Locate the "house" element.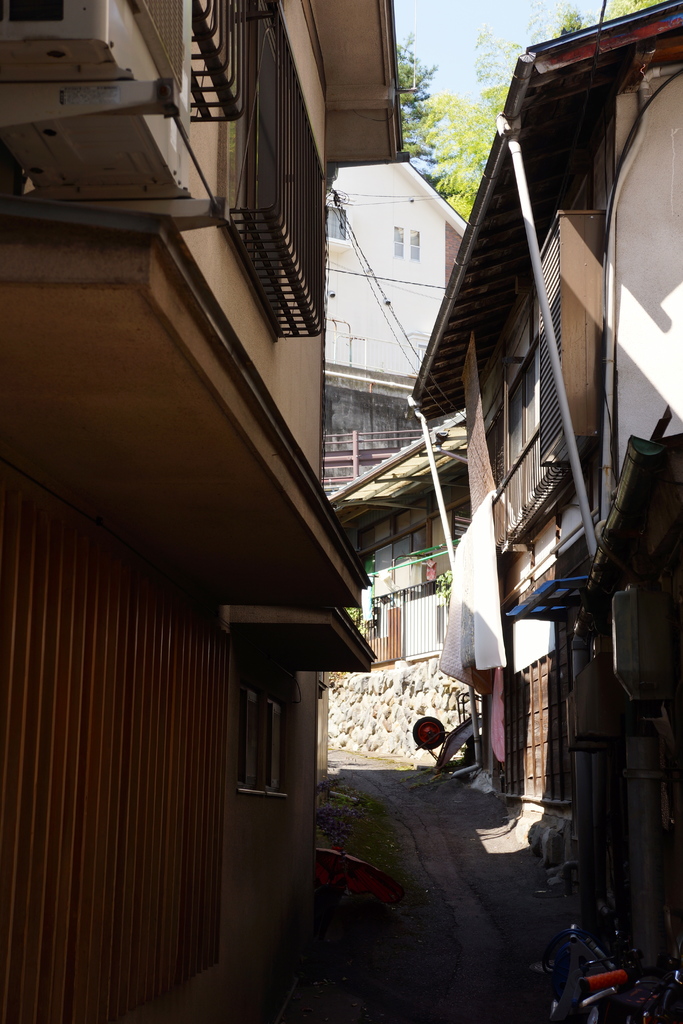
Element bbox: pyautogui.locateOnScreen(0, 0, 417, 1023).
